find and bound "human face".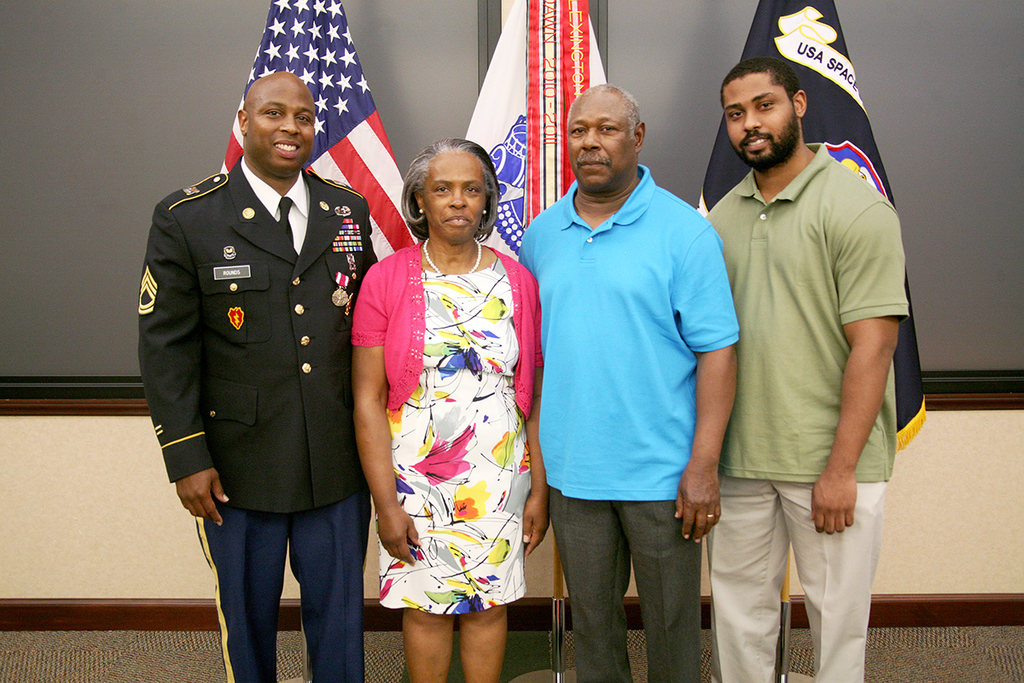
Bound: (252,82,317,176).
